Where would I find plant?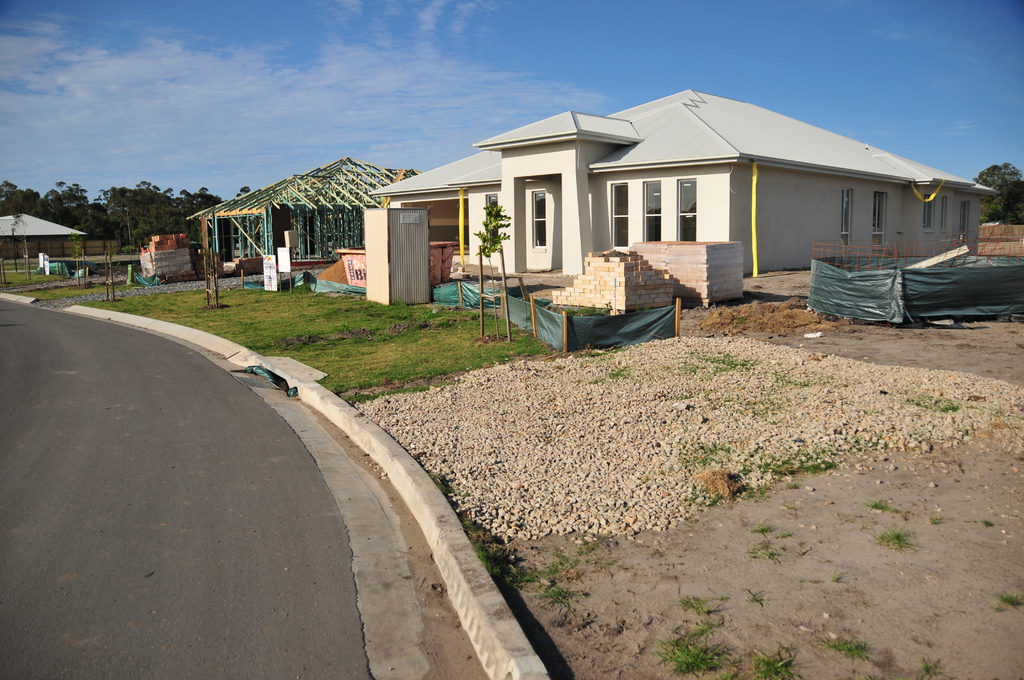
At [x1=678, y1=595, x2=714, y2=619].
